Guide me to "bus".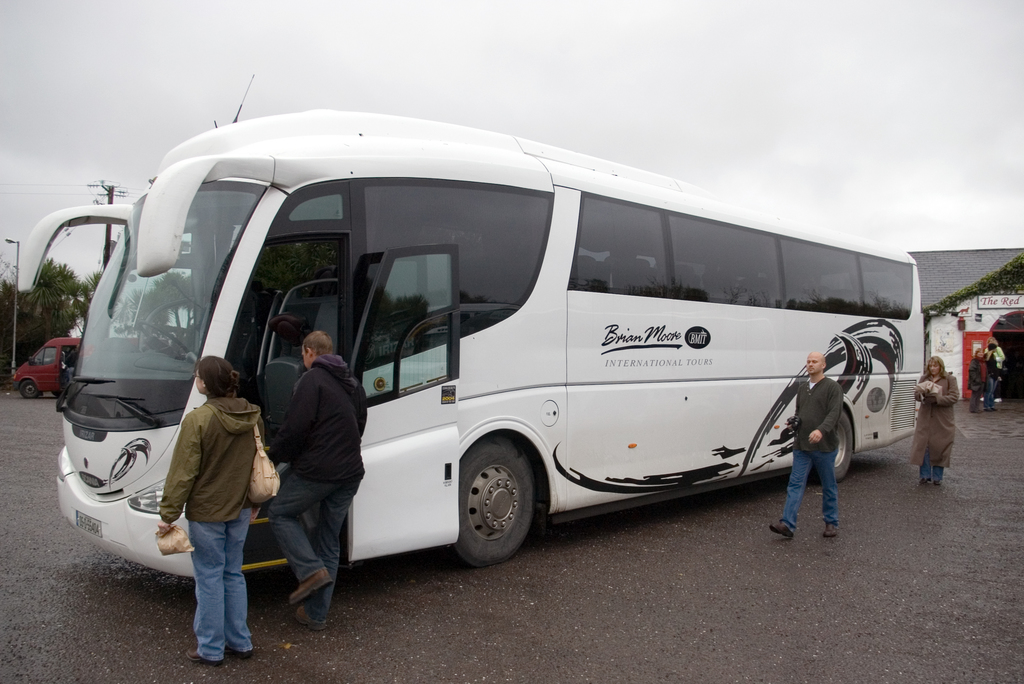
Guidance: {"left": 17, "top": 101, "right": 925, "bottom": 582}.
